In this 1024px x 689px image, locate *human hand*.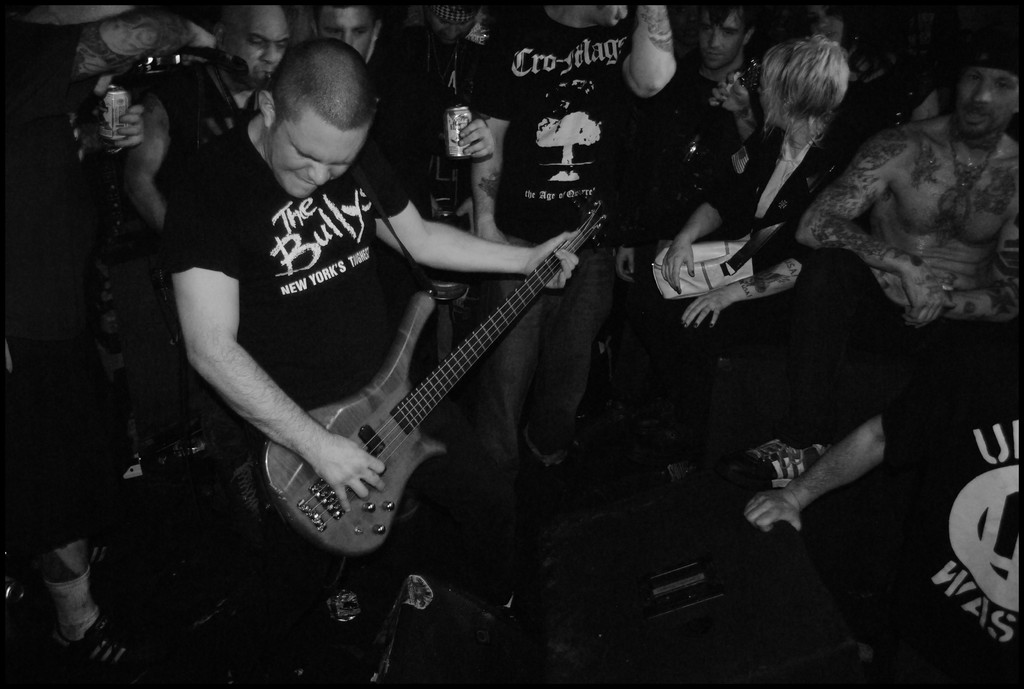
Bounding box: locate(680, 293, 730, 330).
